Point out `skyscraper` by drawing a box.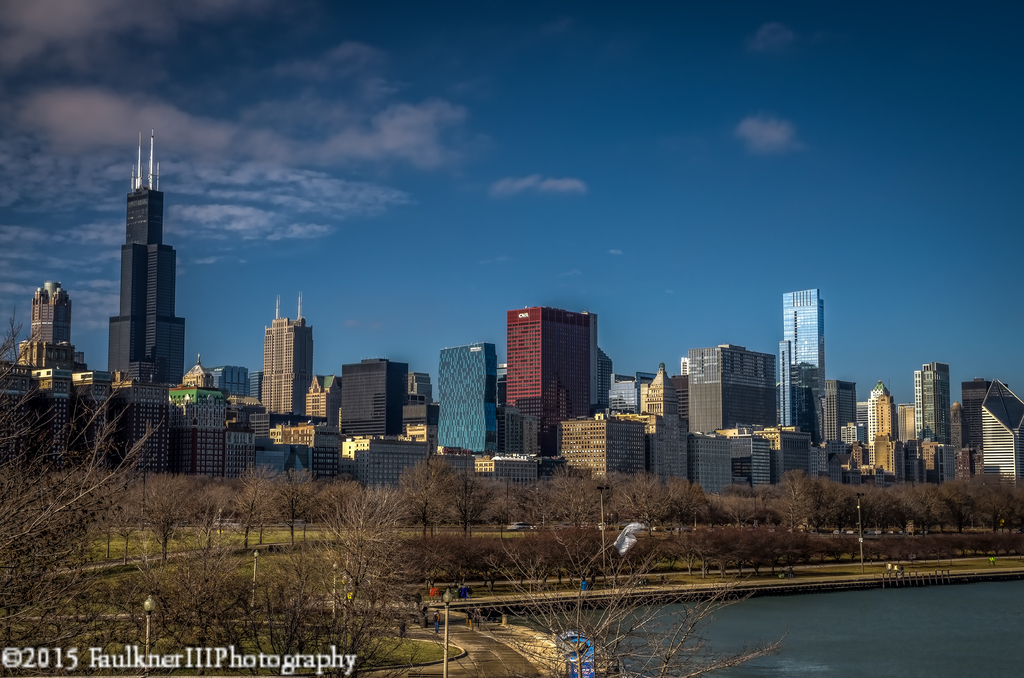
<region>503, 300, 599, 456</region>.
